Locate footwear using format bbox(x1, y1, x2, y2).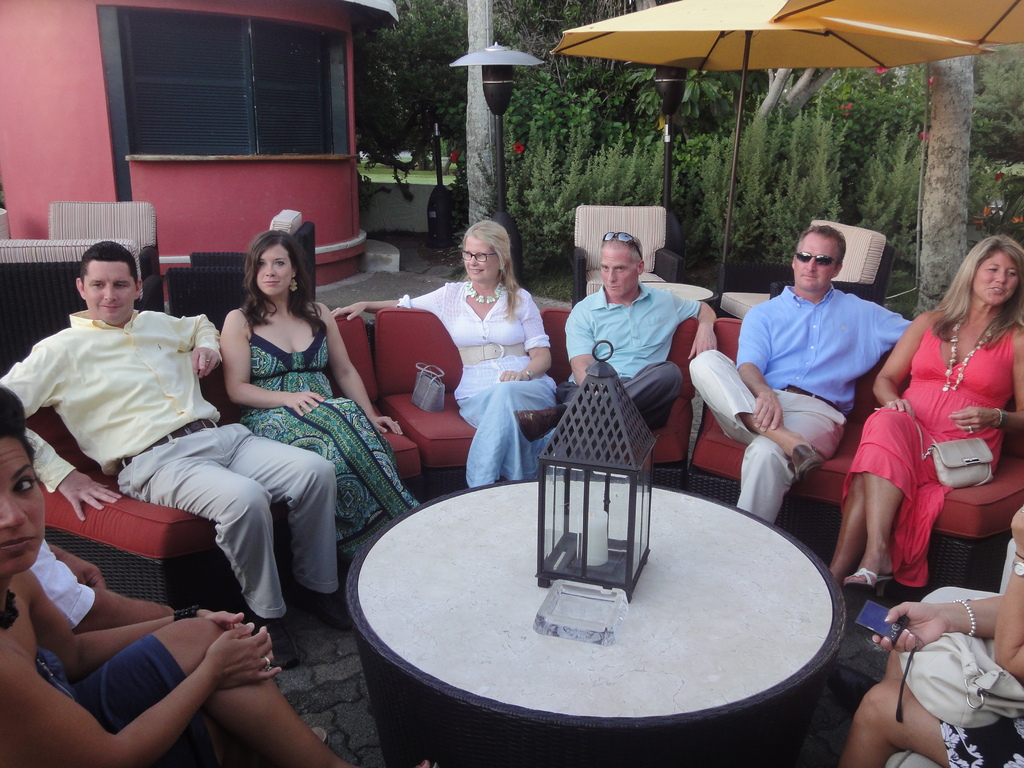
bbox(308, 597, 352, 626).
